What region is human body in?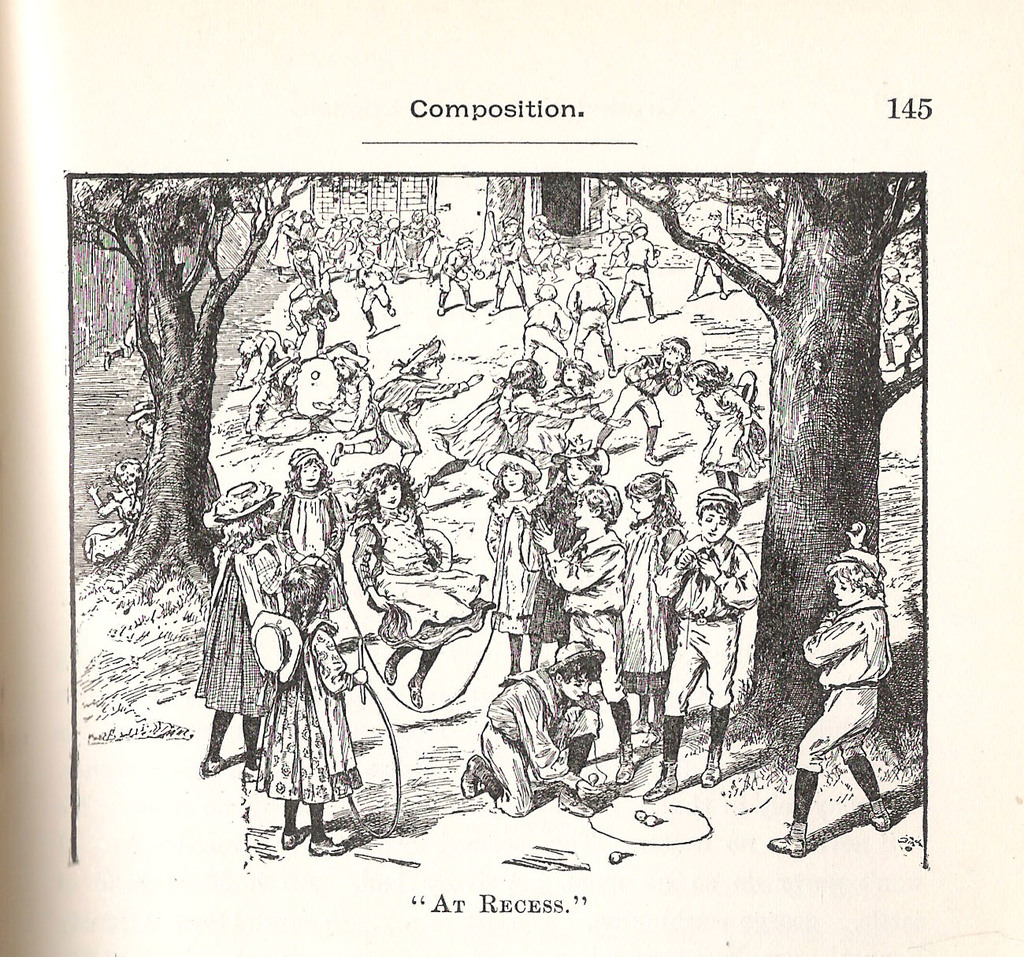
detection(620, 469, 707, 752).
